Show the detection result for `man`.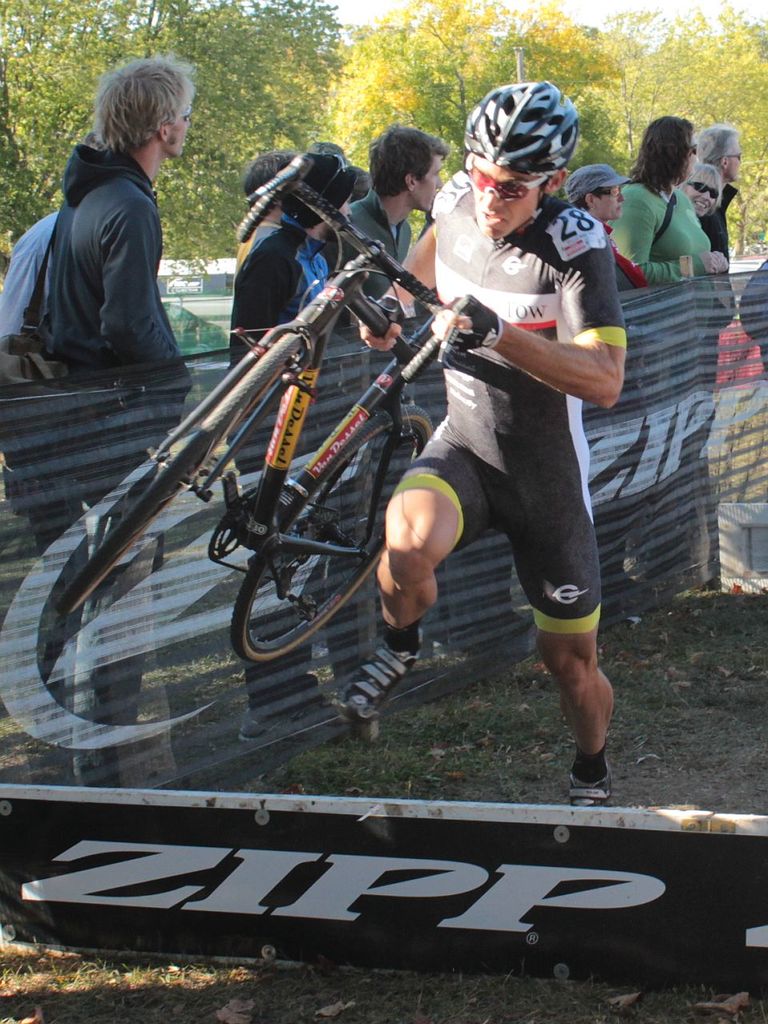
(18, 45, 194, 772).
